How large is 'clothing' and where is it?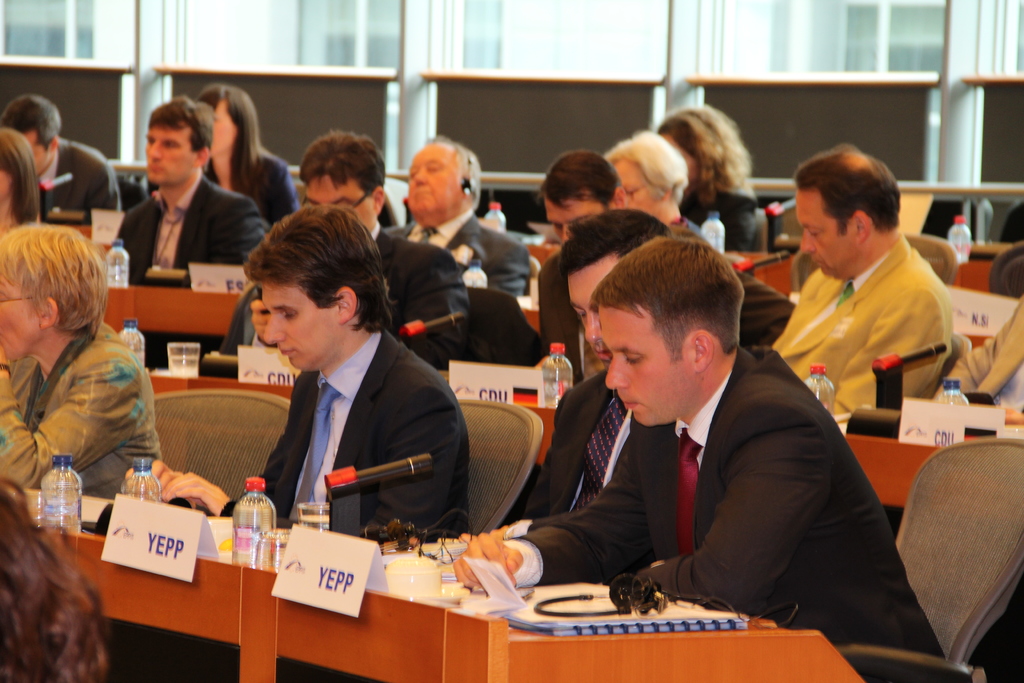
Bounding box: x1=219 y1=328 x2=465 y2=546.
